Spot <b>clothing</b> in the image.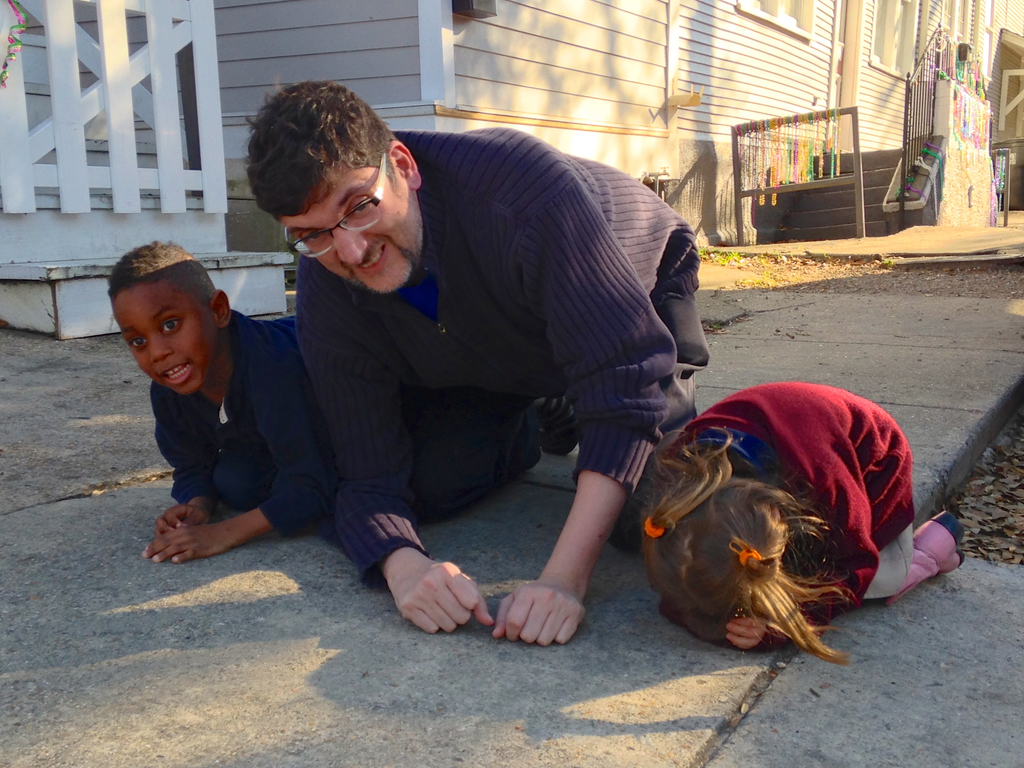
<b>clothing</b> found at detection(270, 96, 726, 604).
